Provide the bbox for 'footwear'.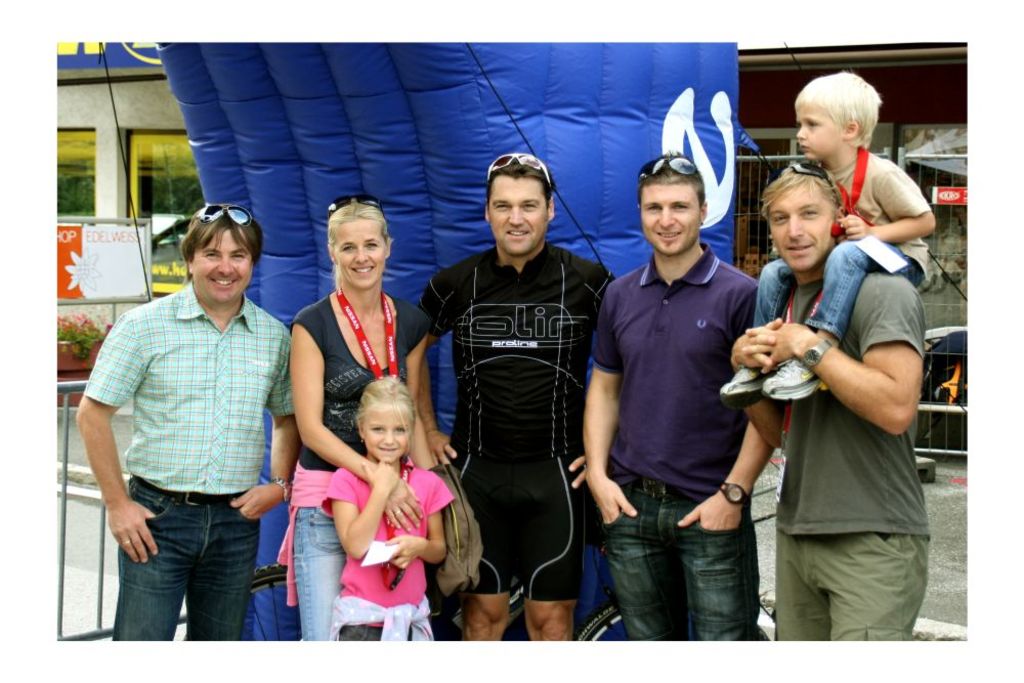
pyautogui.locateOnScreen(761, 355, 833, 402).
